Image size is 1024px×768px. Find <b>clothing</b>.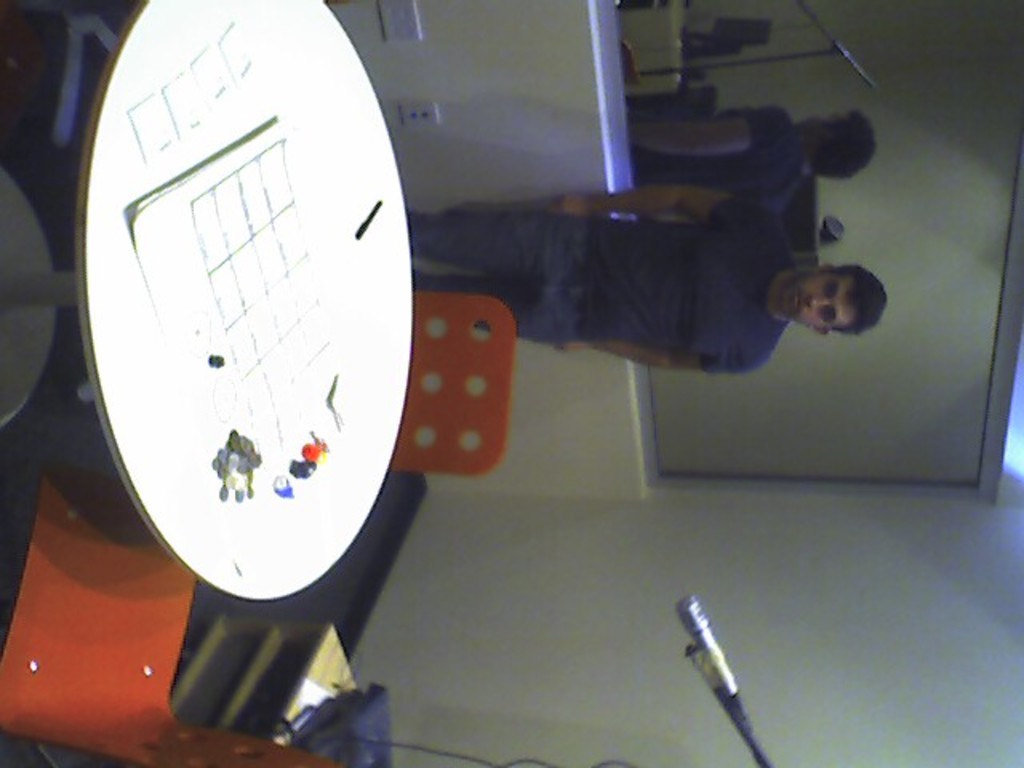
(650,118,824,221).
